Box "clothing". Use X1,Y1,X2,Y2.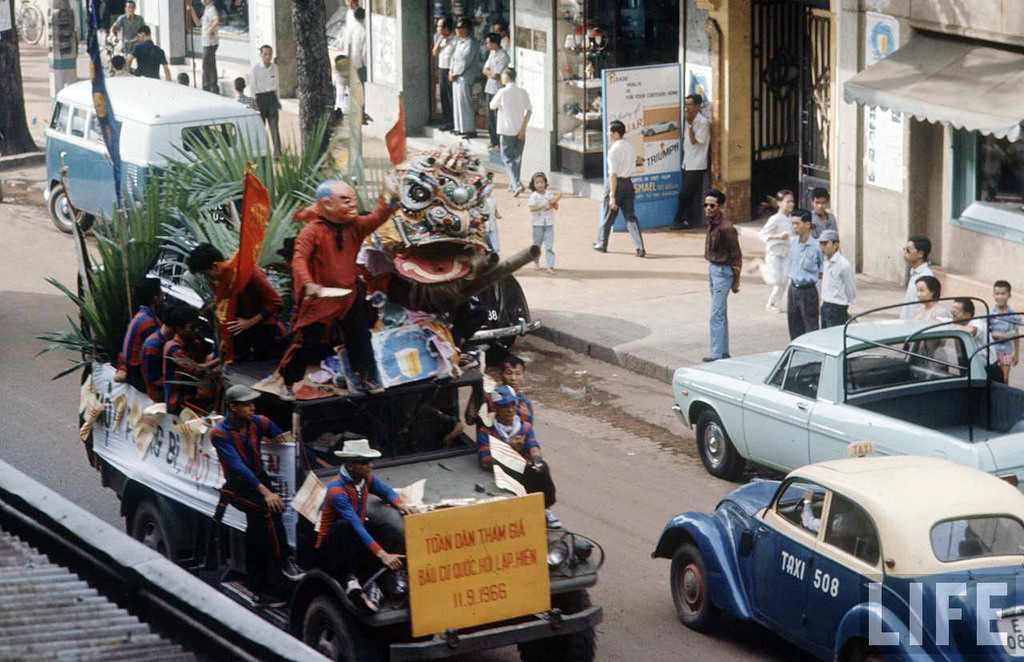
673,110,713,223.
